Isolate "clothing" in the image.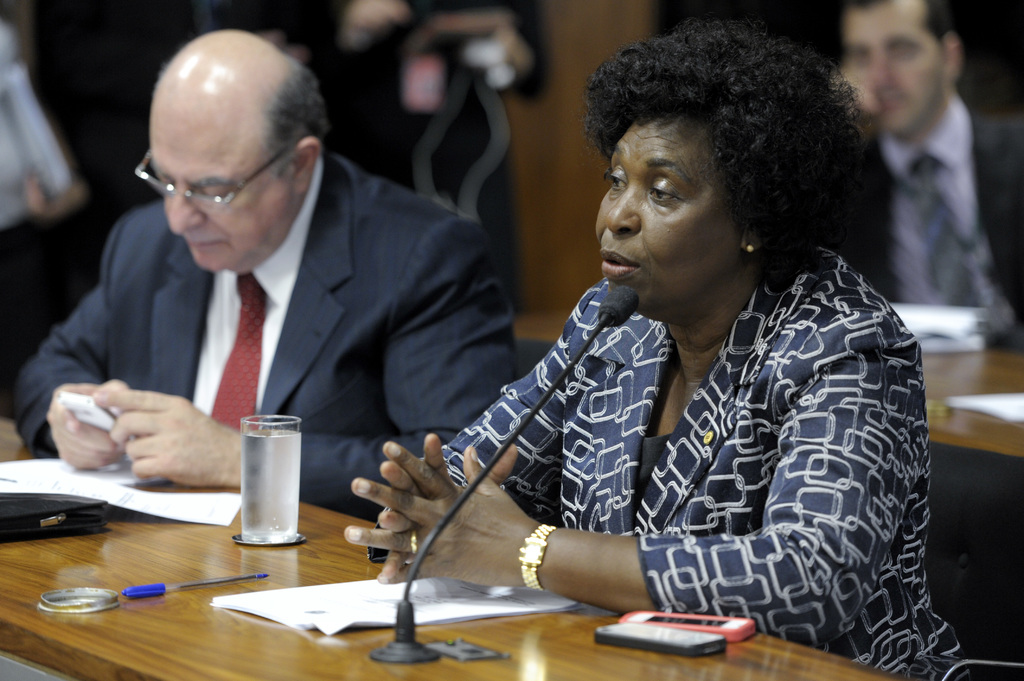
Isolated region: <region>7, 138, 516, 523</region>.
